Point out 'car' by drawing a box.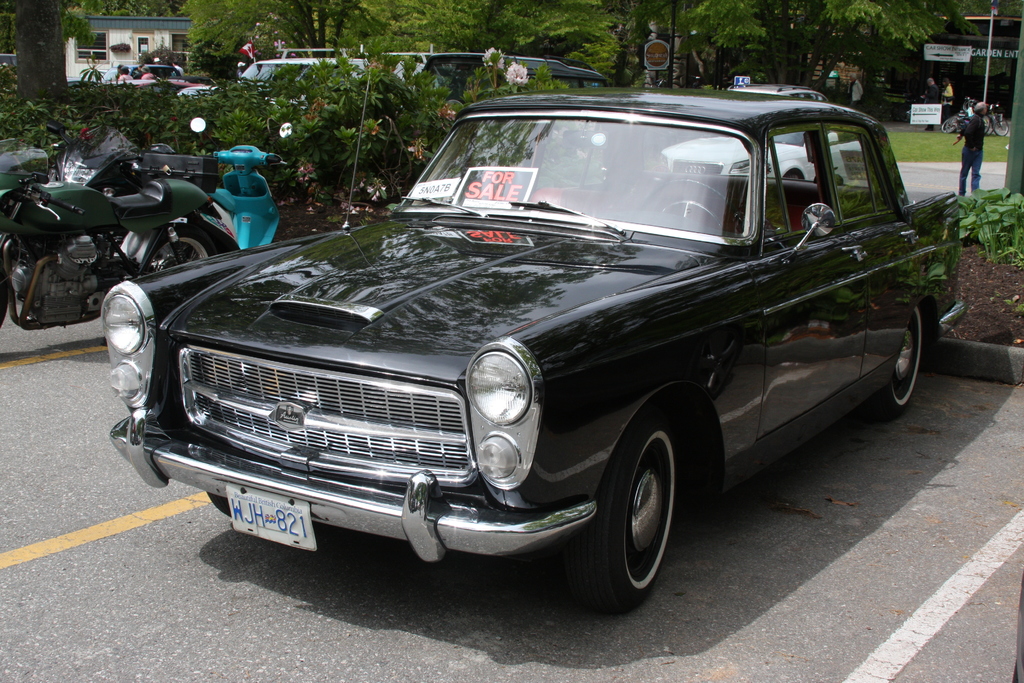
crop(166, 58, 417, 100).
